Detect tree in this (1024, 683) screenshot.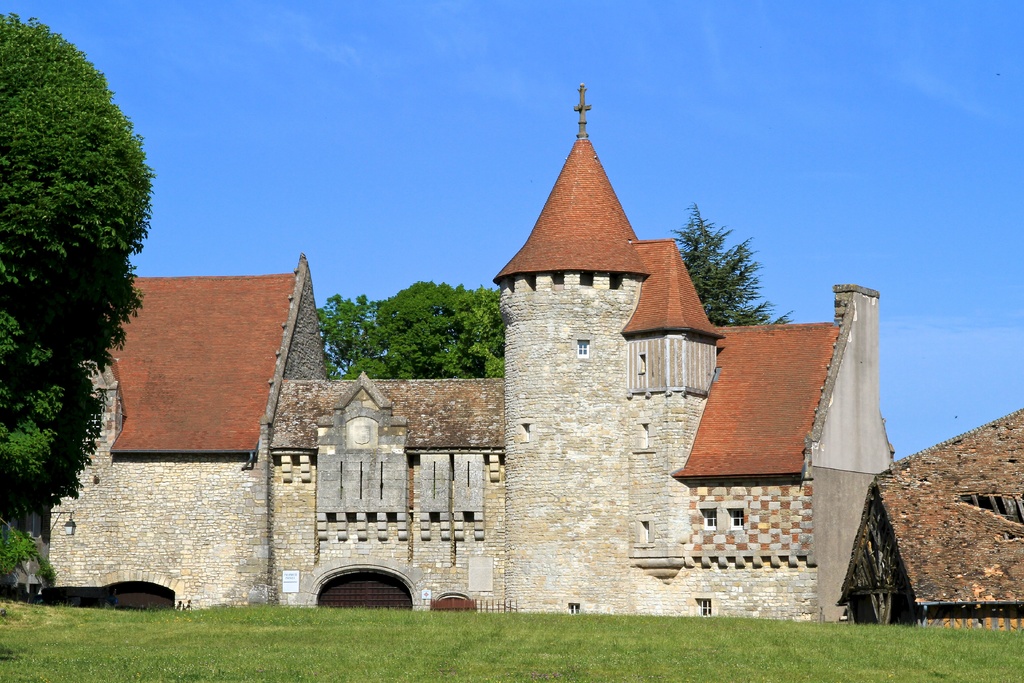
Detection: locate(1, 0, 152, 566).
